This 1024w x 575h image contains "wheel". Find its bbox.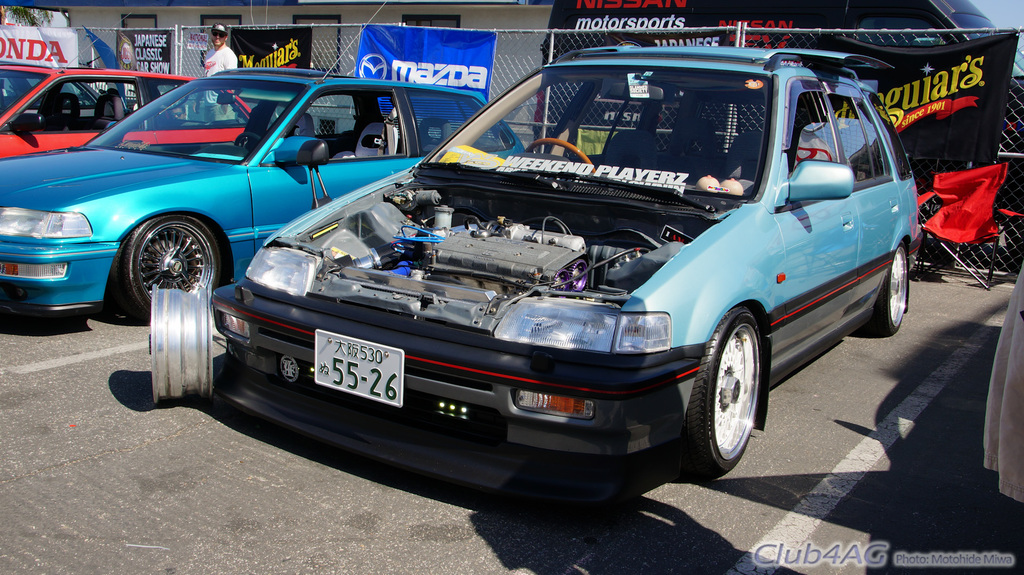
crop(232, 131, 264, 149).
